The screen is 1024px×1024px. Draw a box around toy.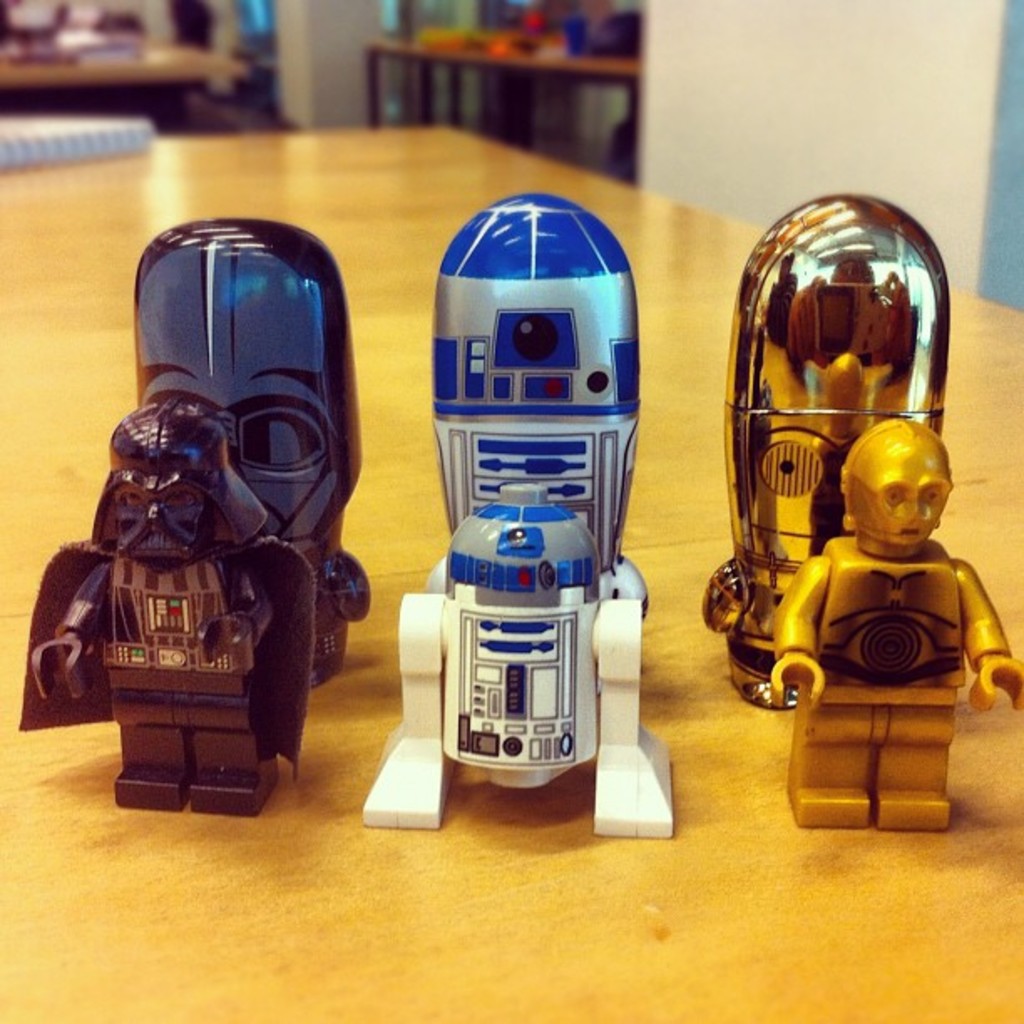
(120, 209, 385, 691).
